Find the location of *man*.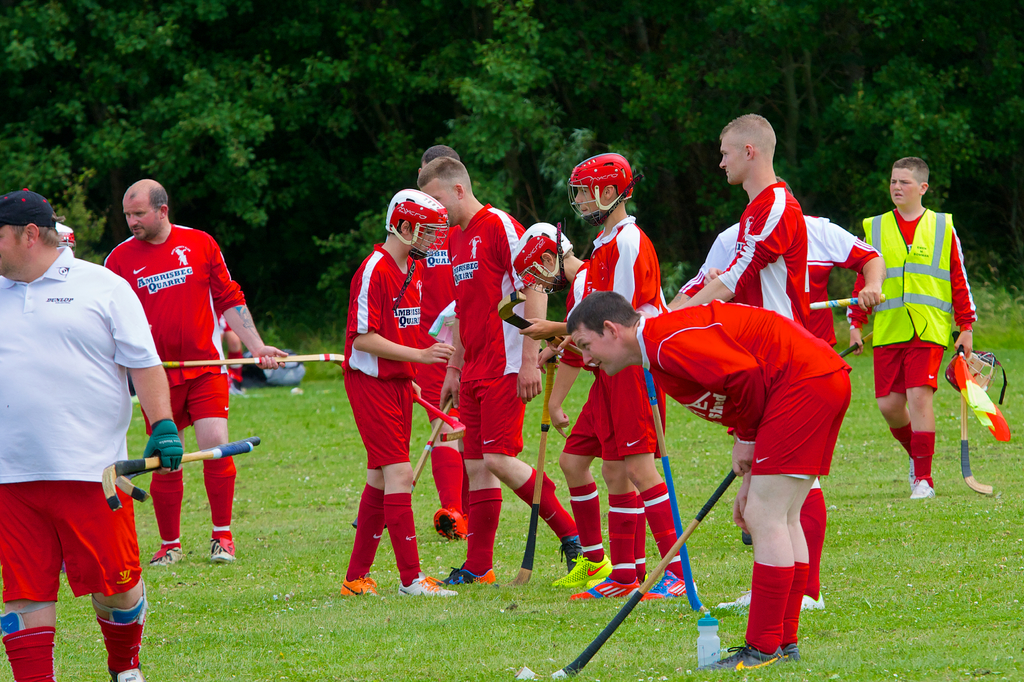
Location: [674,112,826,608].
